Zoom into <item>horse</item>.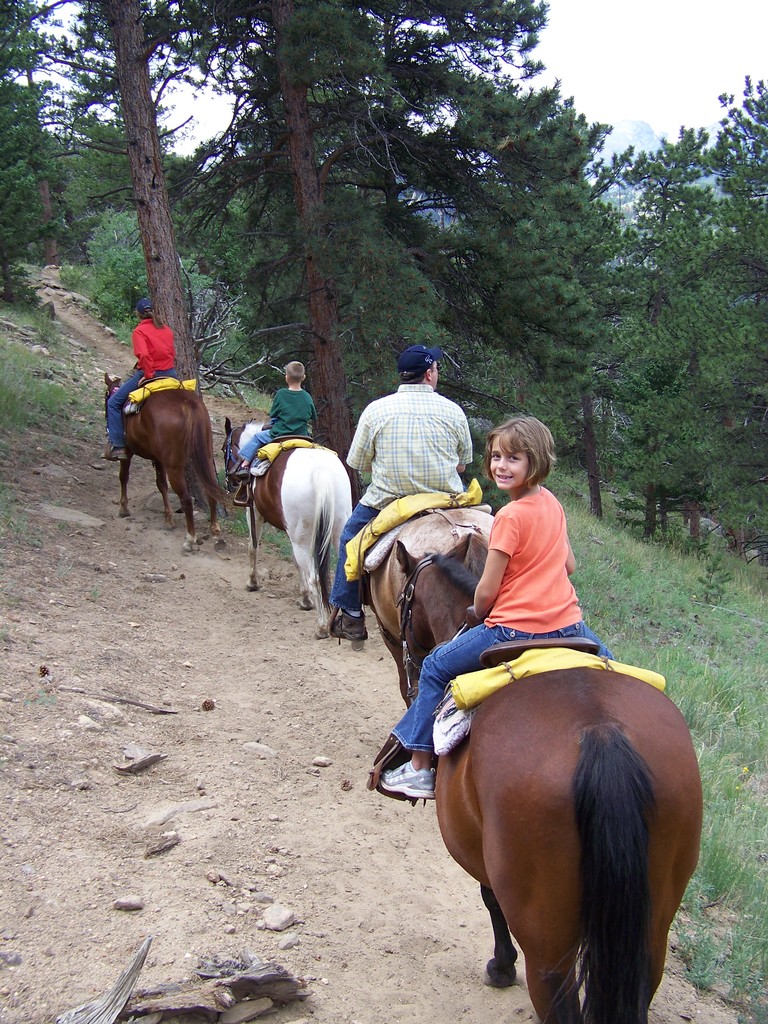
Zoom target: {"left": 223, "top": 416, "right": 362, "bottom": 617}.
